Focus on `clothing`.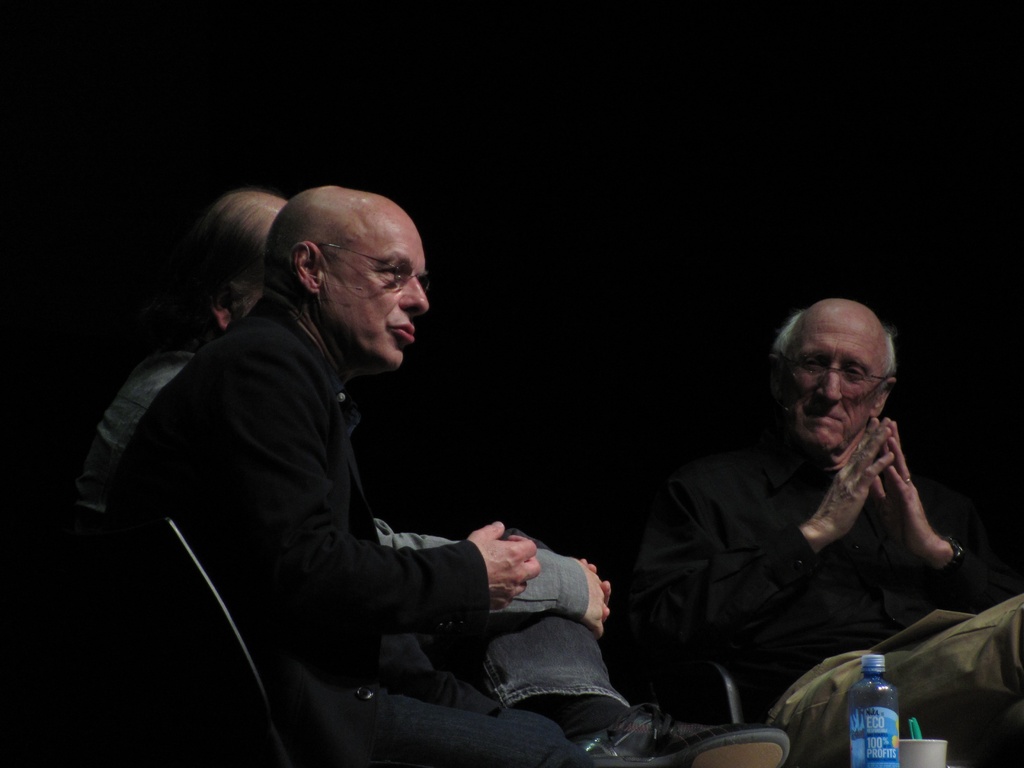
Focused at left=91, top=289, right=619, bottom=767.
